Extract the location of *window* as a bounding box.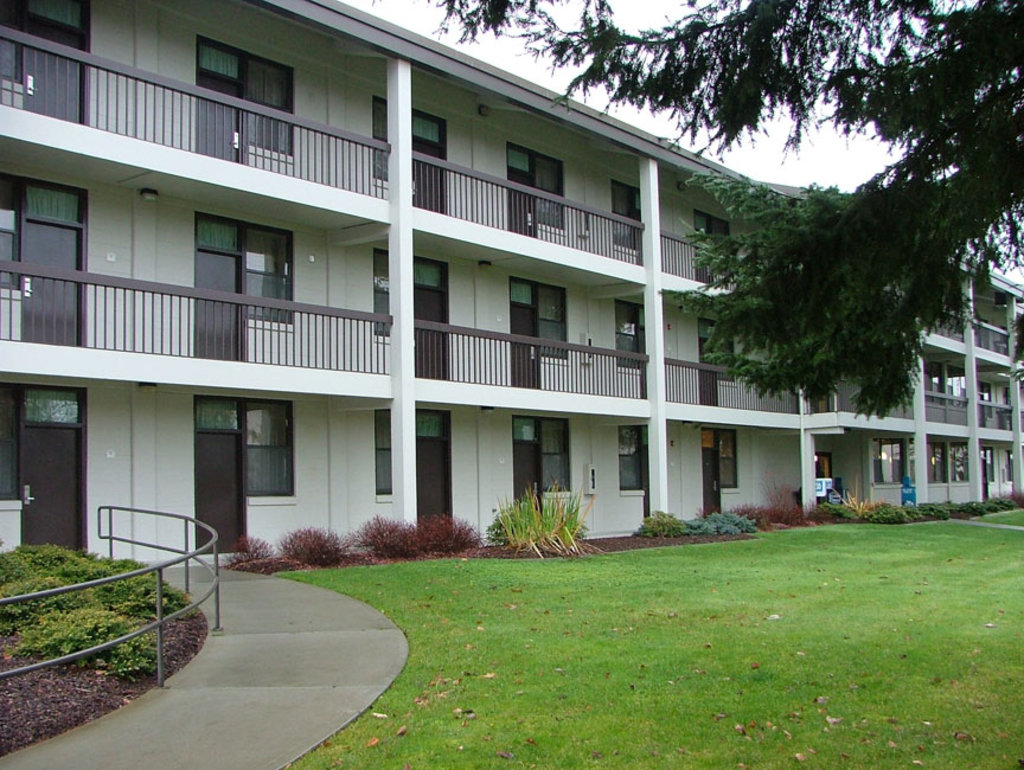
373 249 391 342.
